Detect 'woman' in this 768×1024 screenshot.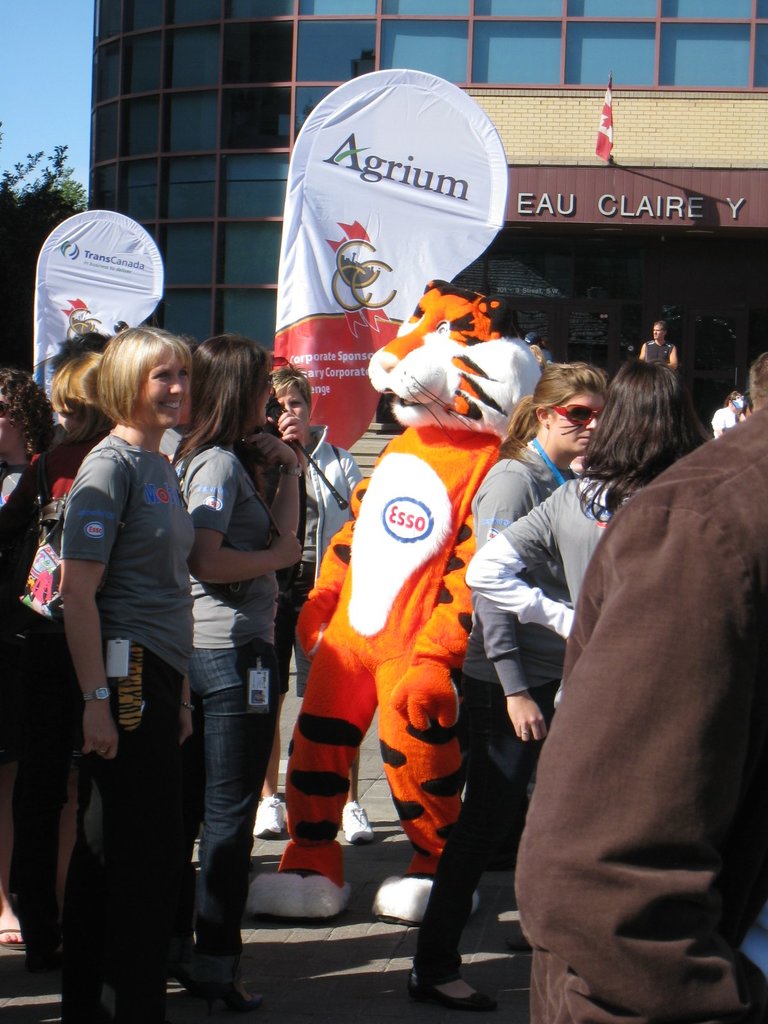
Detection: <box>408,358,608,1023</box>.
